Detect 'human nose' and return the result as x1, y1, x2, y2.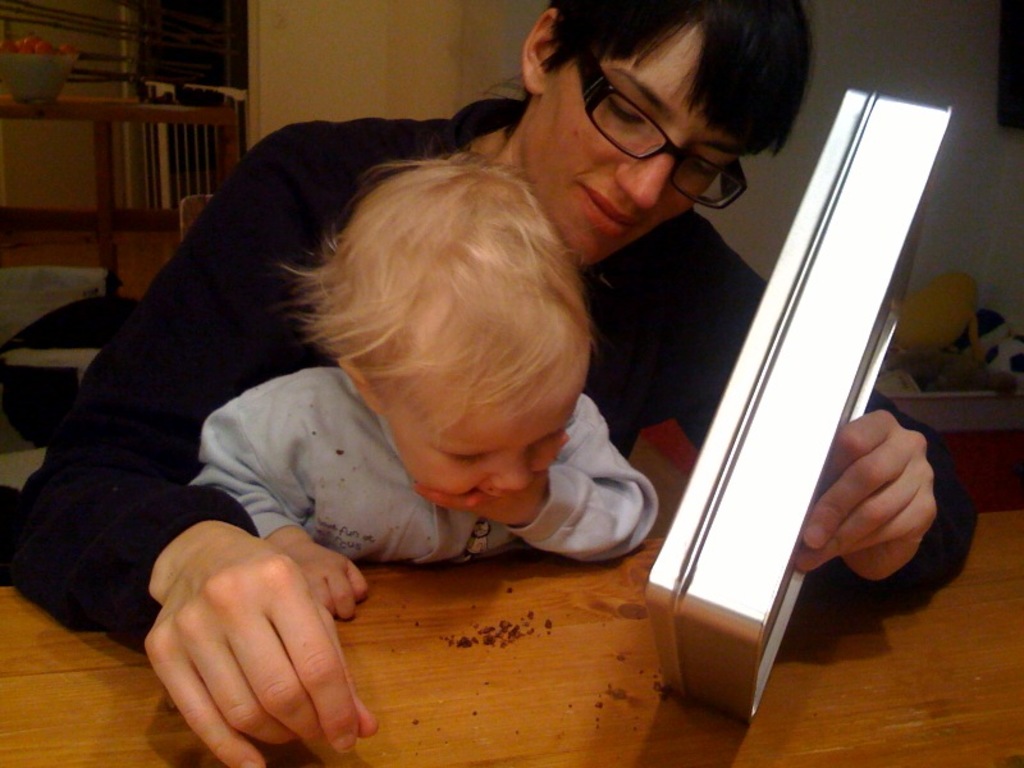
485, 444, 532, 497.
